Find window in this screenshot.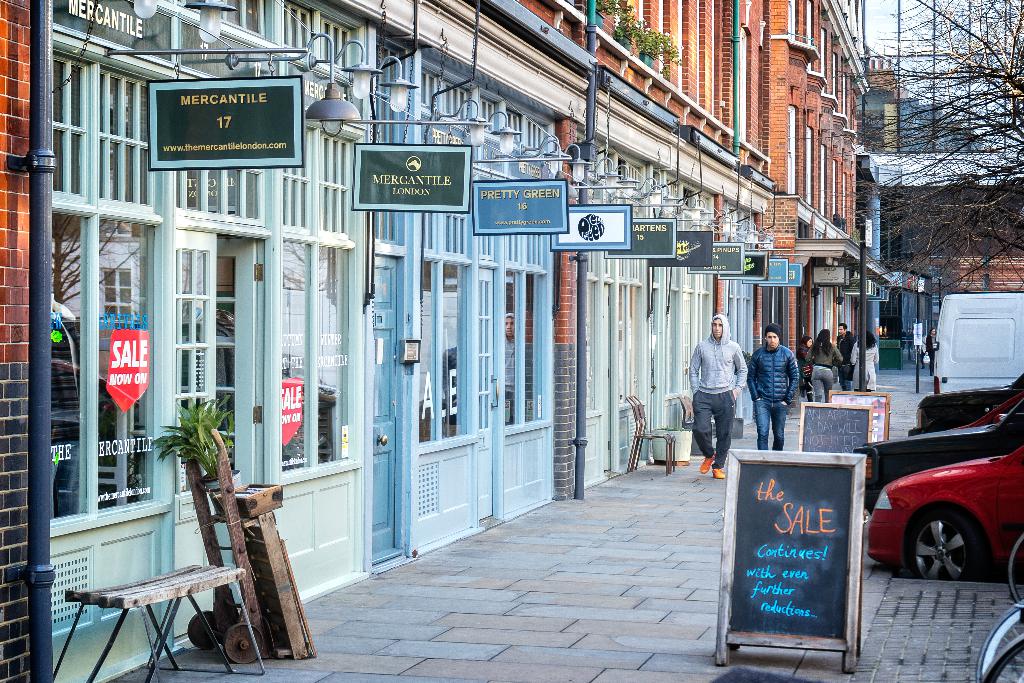
The bounding box for window is 500 273 545 428.
